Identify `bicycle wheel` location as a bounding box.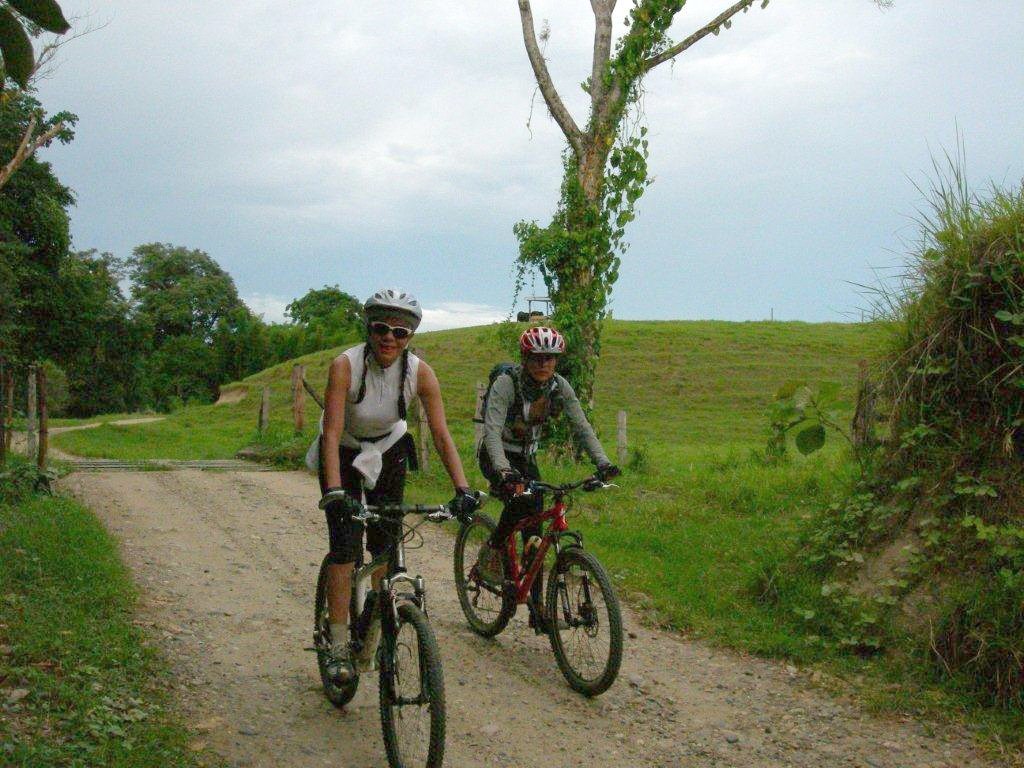
BBox(525, 546, 618, 701).
